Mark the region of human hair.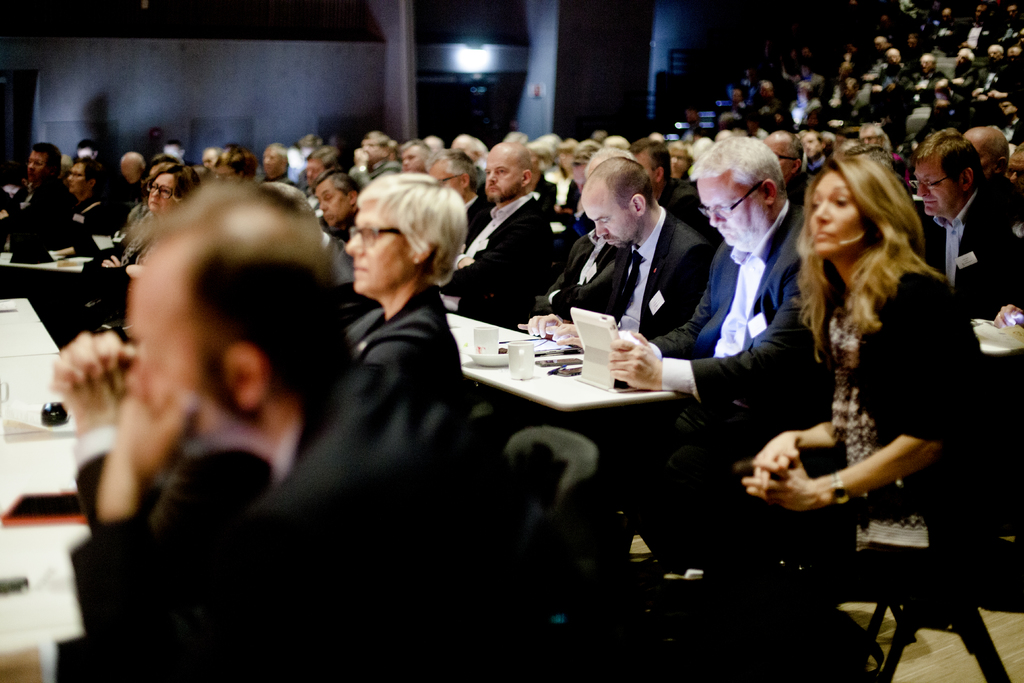
Region: (214,142,257,176).
